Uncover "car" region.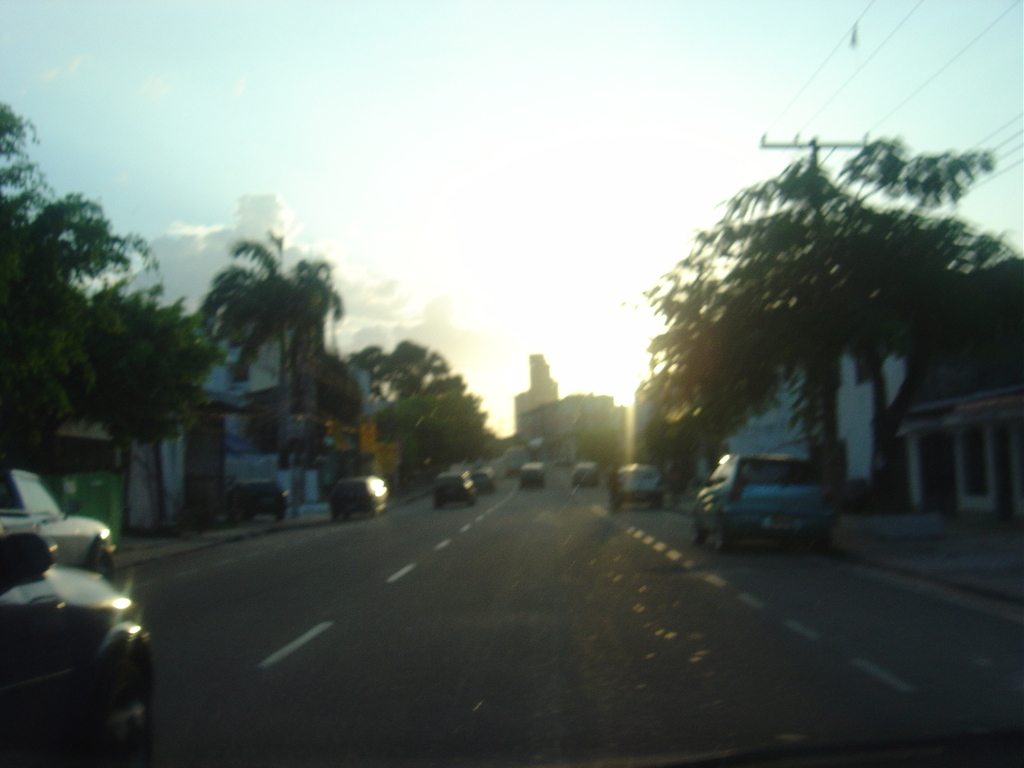
Uncovered: [611, 465, 670, 510].
